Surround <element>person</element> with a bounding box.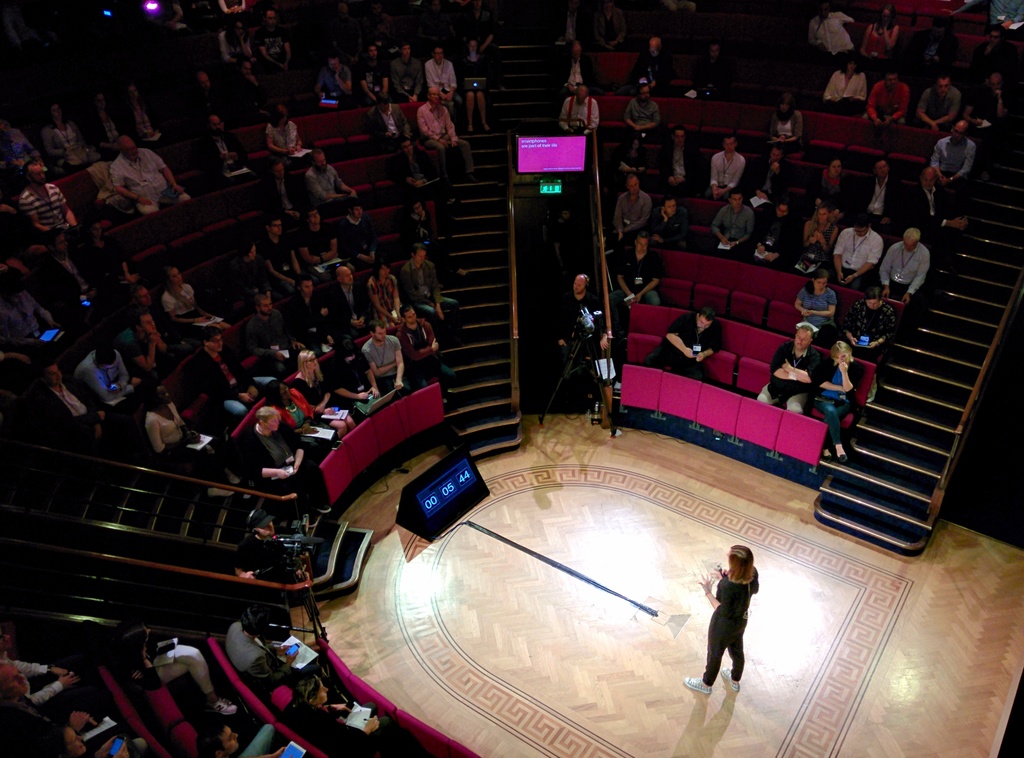
(701,551,765,717).
